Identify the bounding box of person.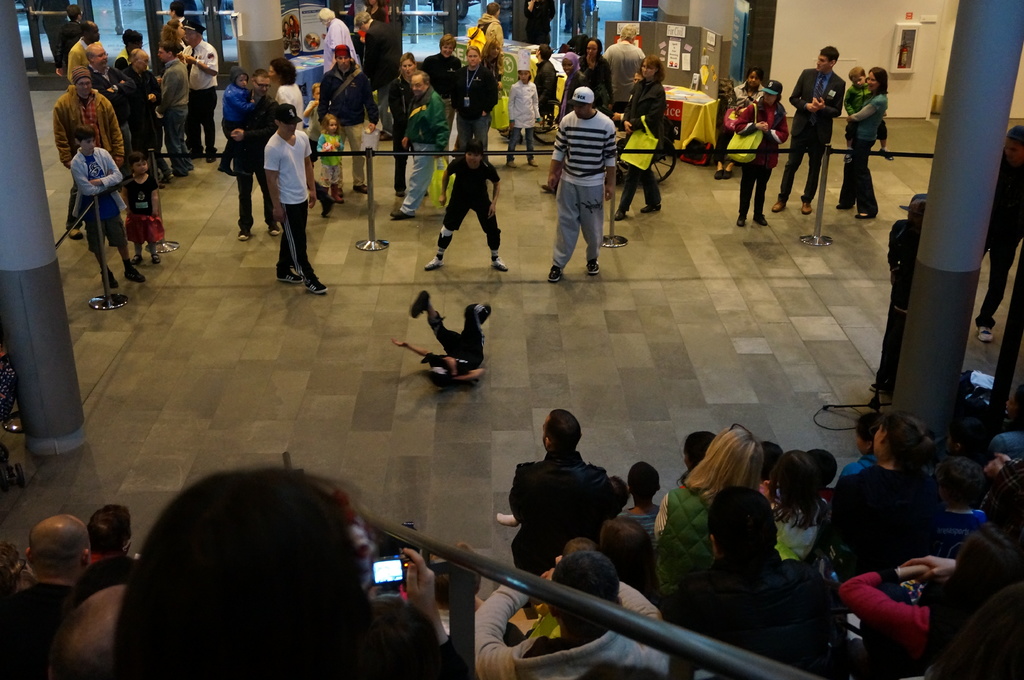
[left=598, top=22, right=643, bottom=113].
